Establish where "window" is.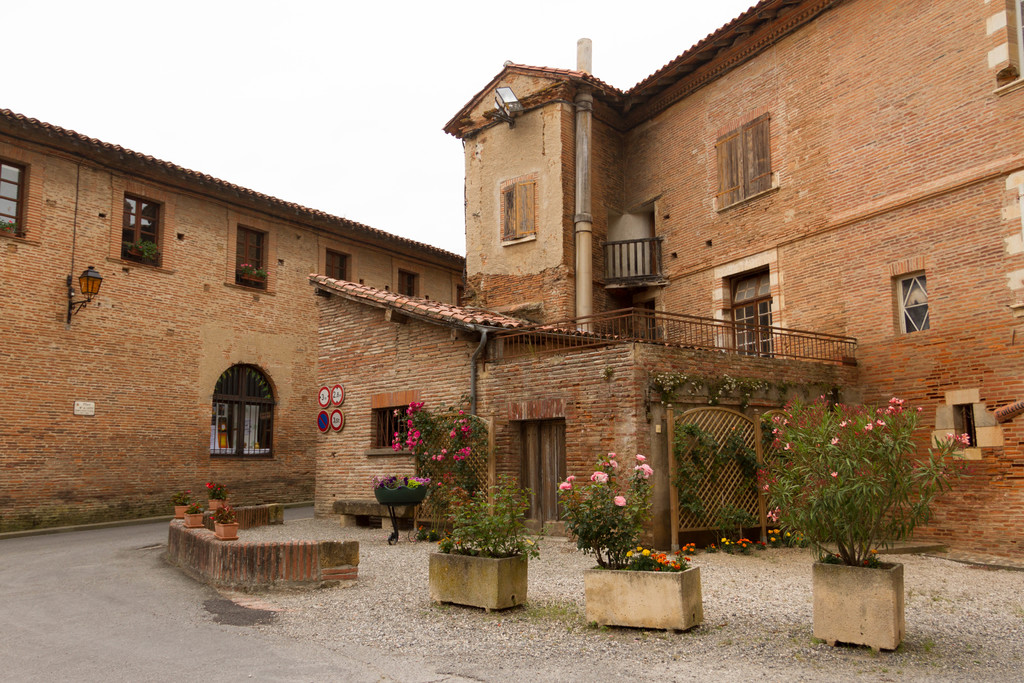
Established at Rect(108, 177, 178, 272).
